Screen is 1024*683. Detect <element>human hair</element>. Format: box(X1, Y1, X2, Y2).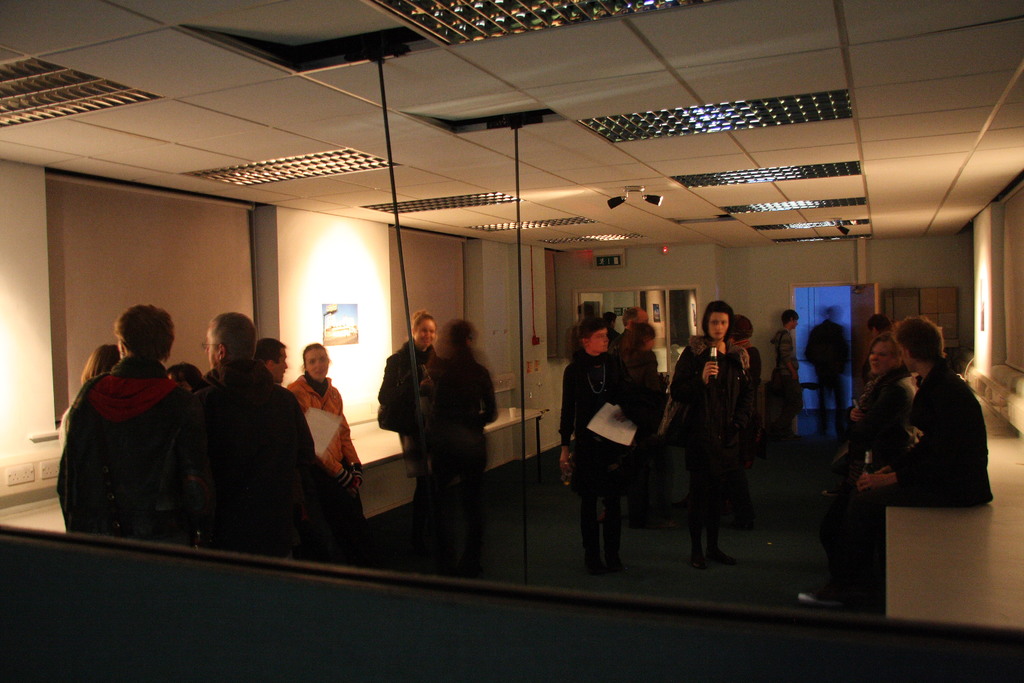
box(621, 322, 660, 377).
